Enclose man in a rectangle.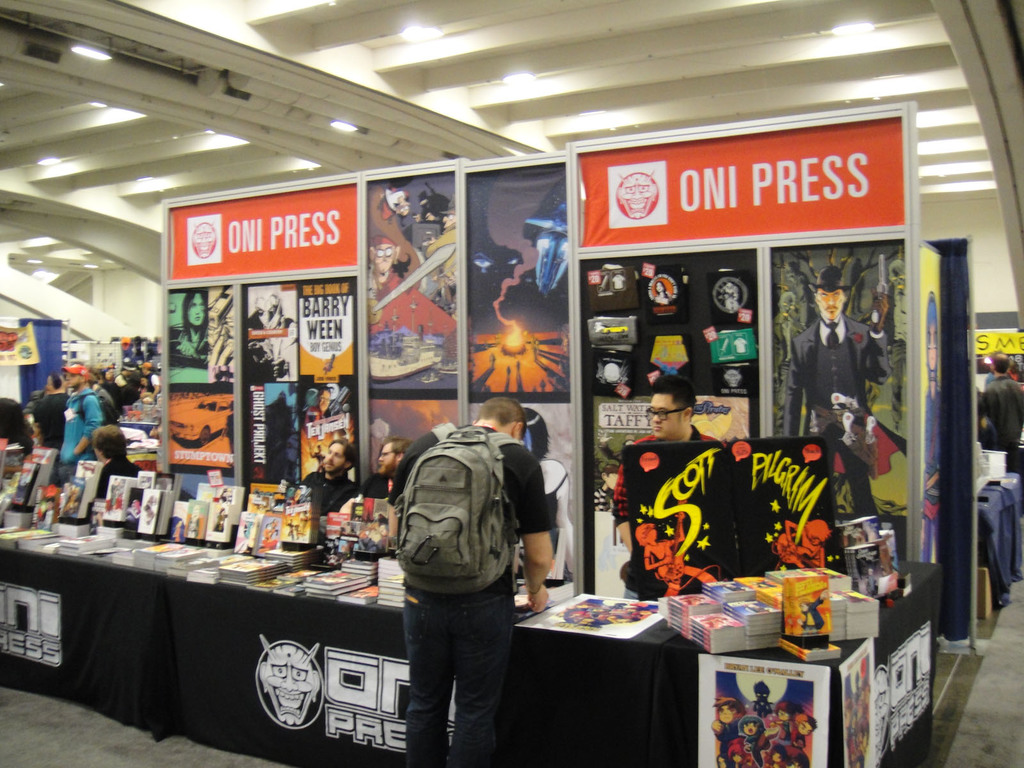
{"left": 356, "top": 442, "right": 411, "bottom": 505}.
